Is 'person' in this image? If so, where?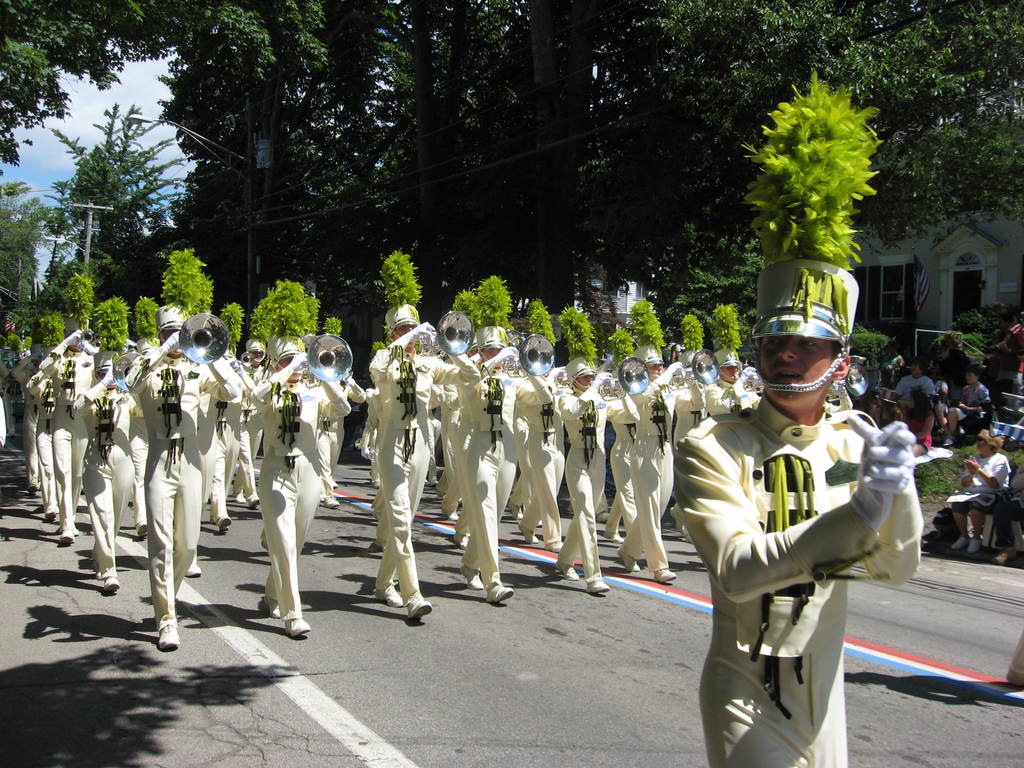
Yes, at [959,368,1004,430].
